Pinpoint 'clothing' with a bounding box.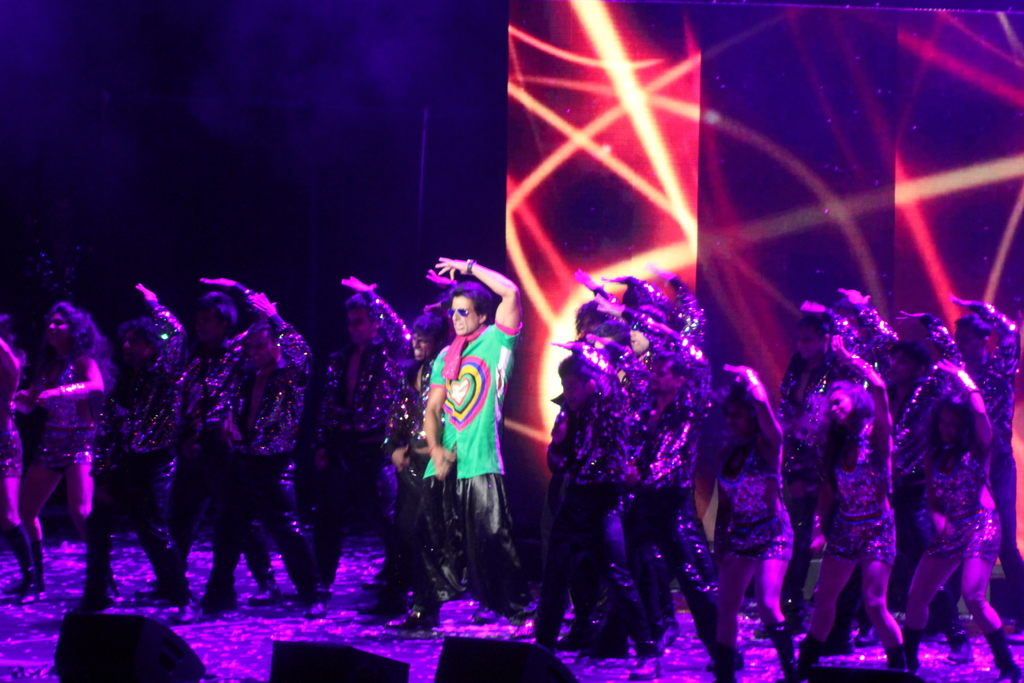
bbox(713, 398, 790, 564).
